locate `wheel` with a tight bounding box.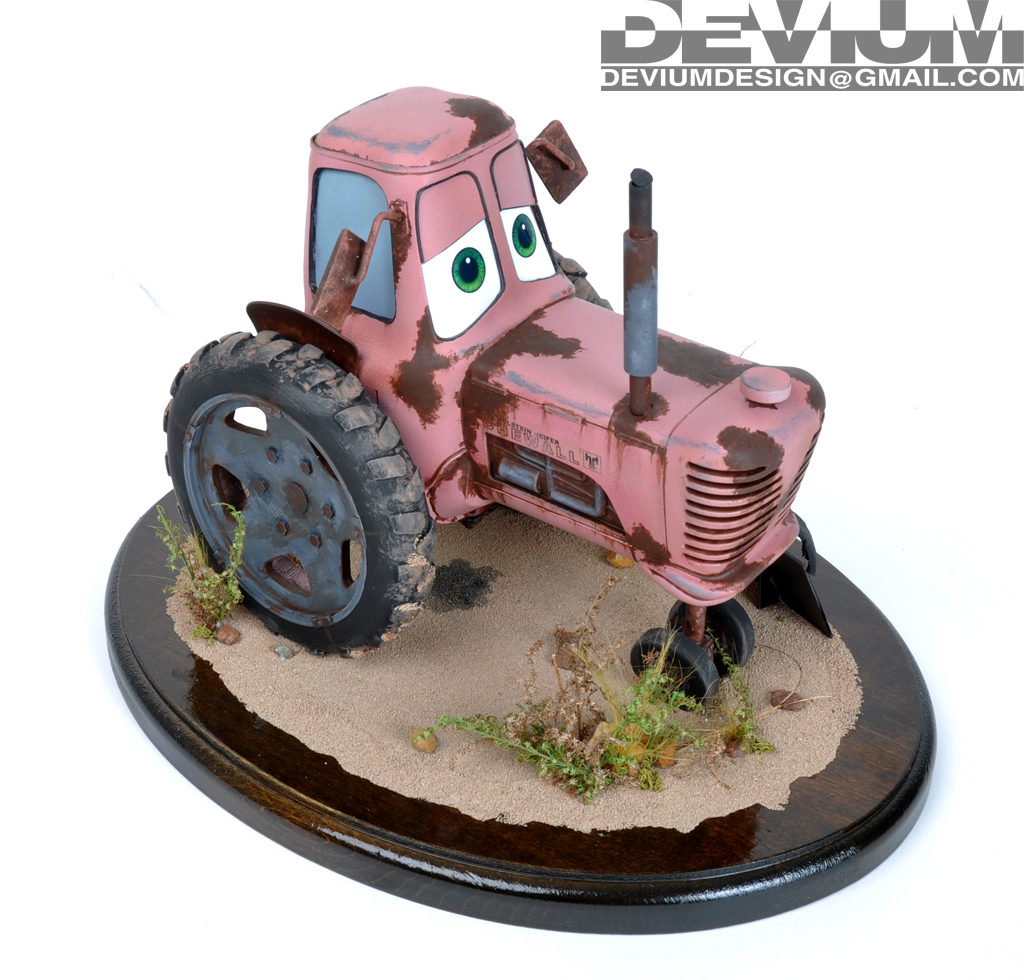
[180,327,415,647].
